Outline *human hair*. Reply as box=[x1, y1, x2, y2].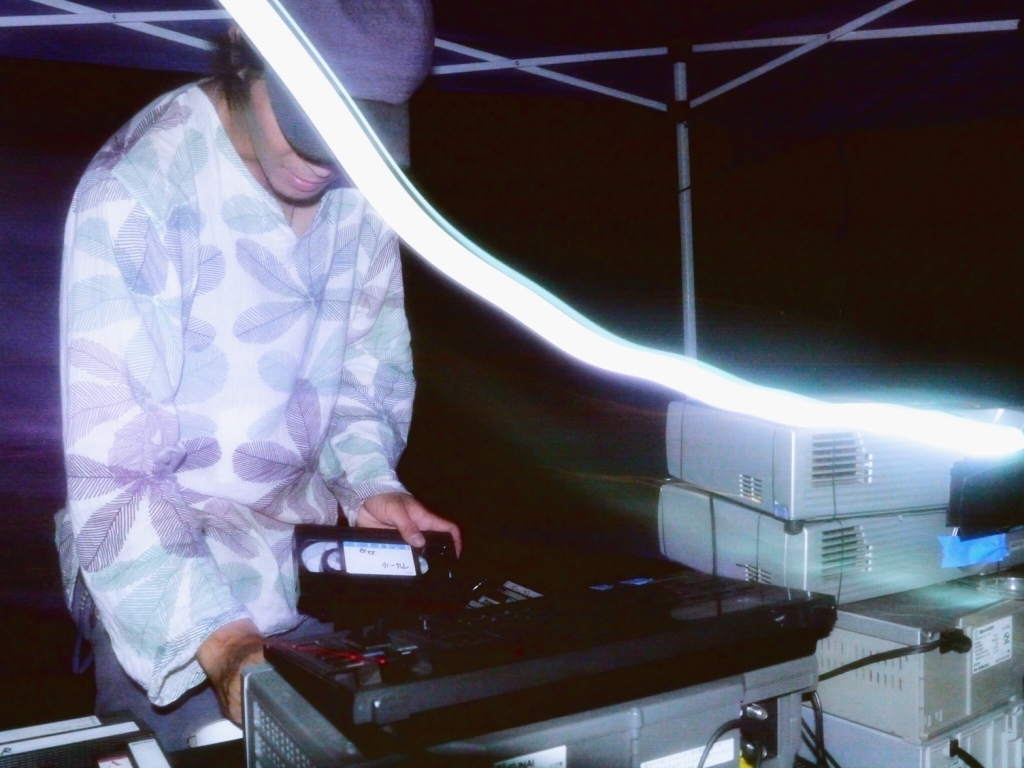
box=[206, 24, 268, 117].
